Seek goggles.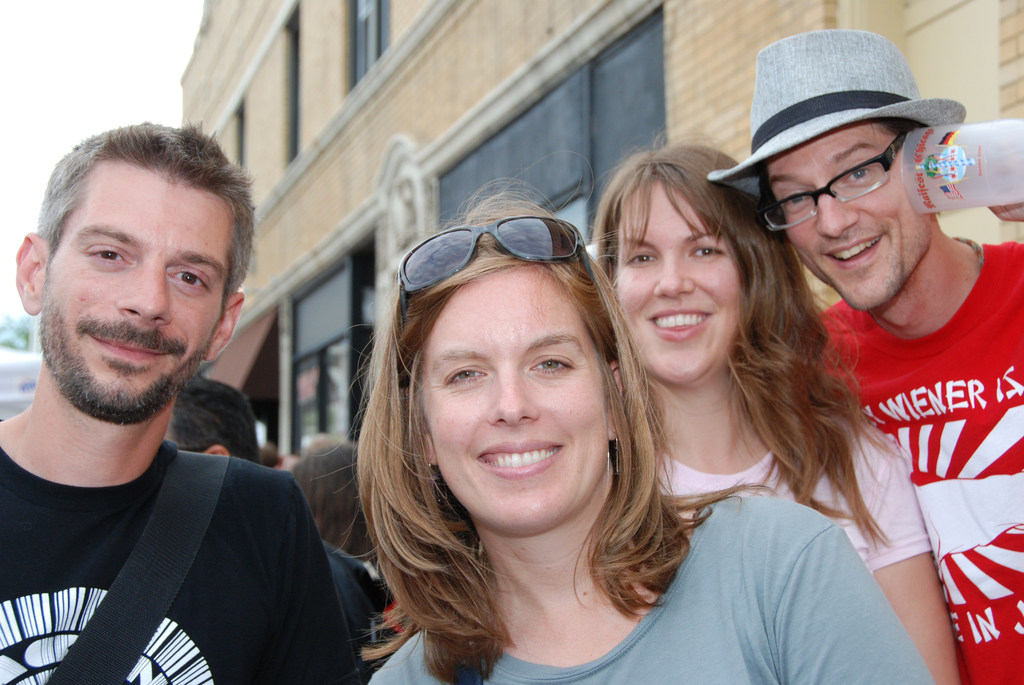
[left=774, top=130, right=906, bottom=232].
